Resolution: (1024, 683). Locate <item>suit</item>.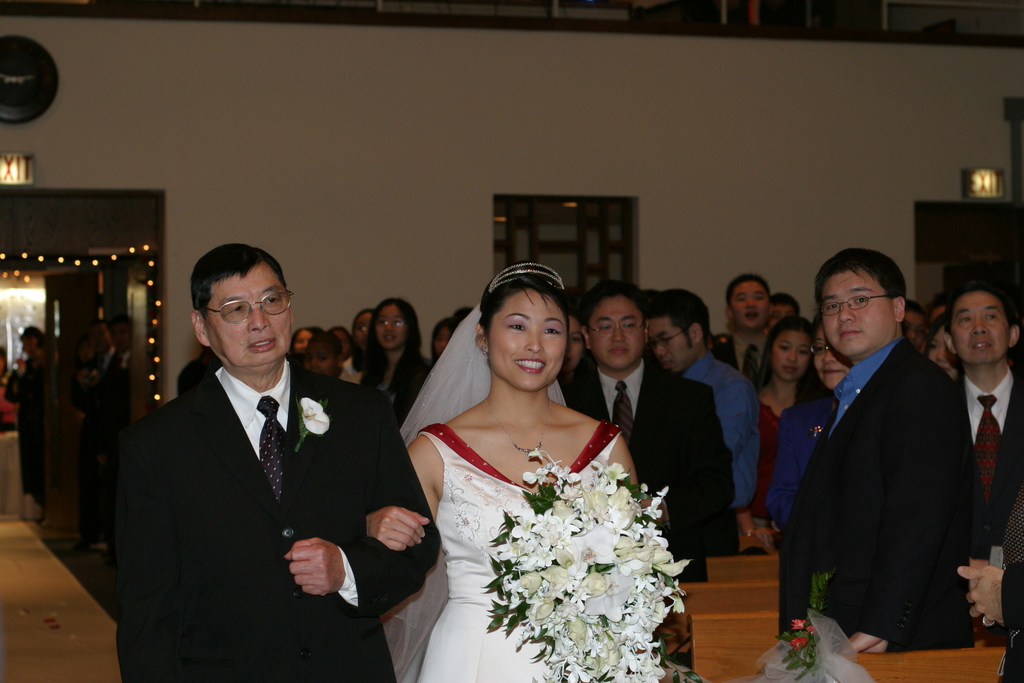
[x1=780, y1=334, x2=968, y2=648].
